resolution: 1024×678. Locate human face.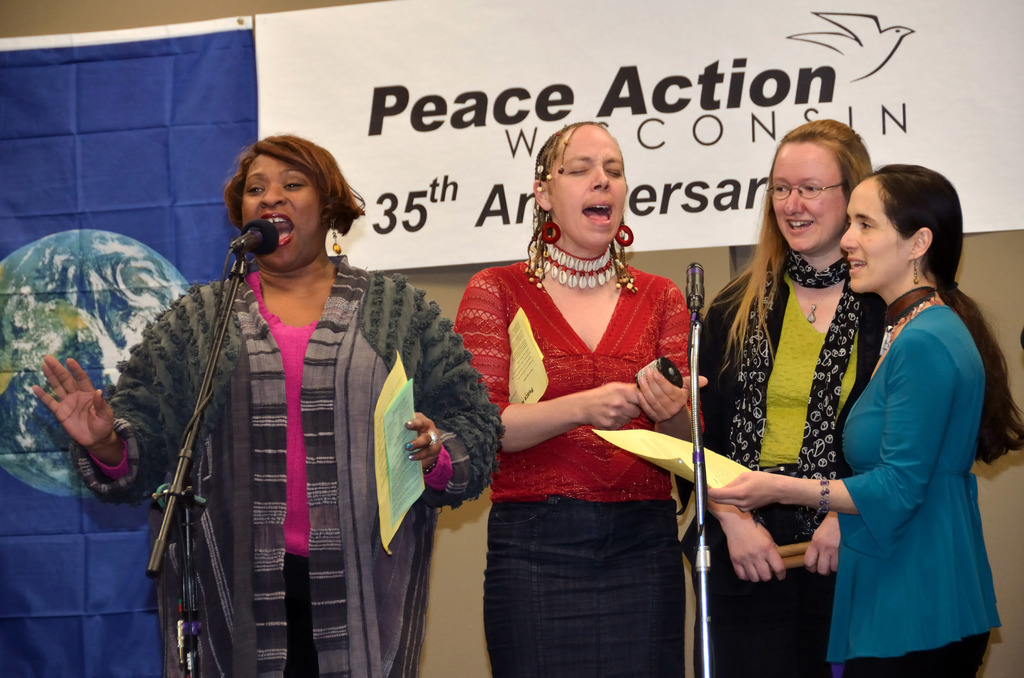
region(550, 122, 628, 252).
